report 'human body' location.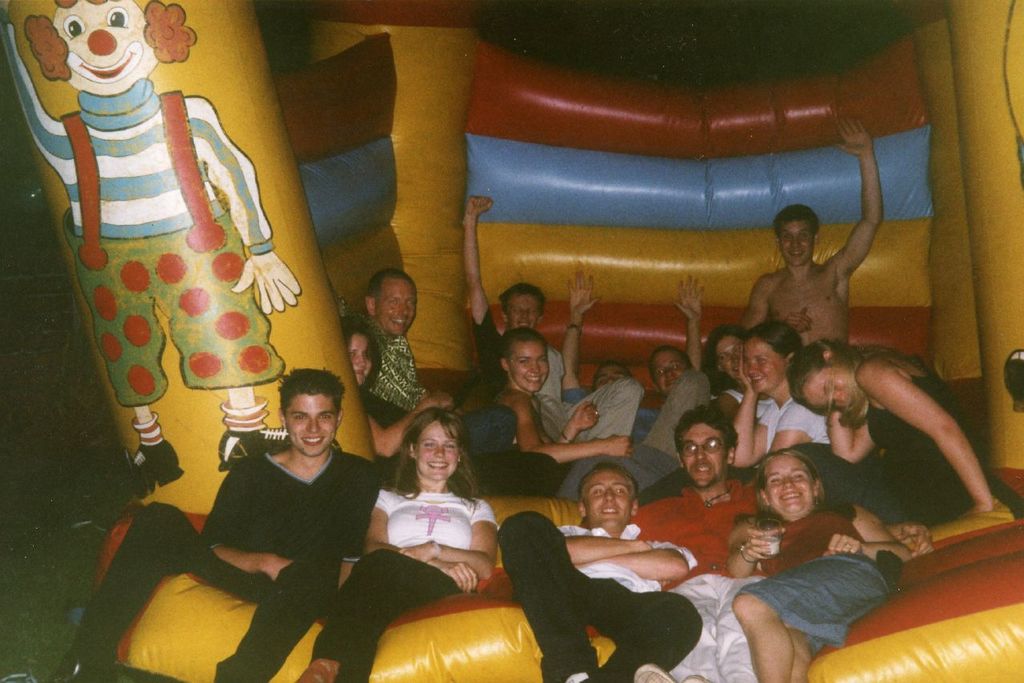
Report: detection(494, 459, 700, 682).
